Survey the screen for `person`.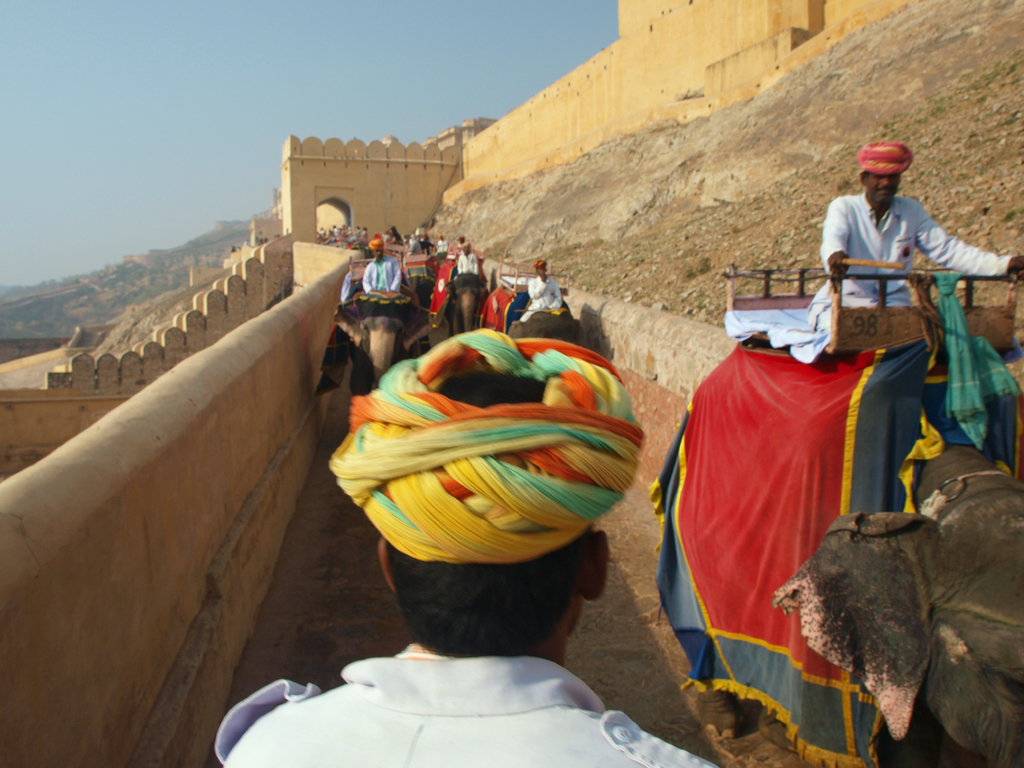
Survey found: [520,259,563,324].
